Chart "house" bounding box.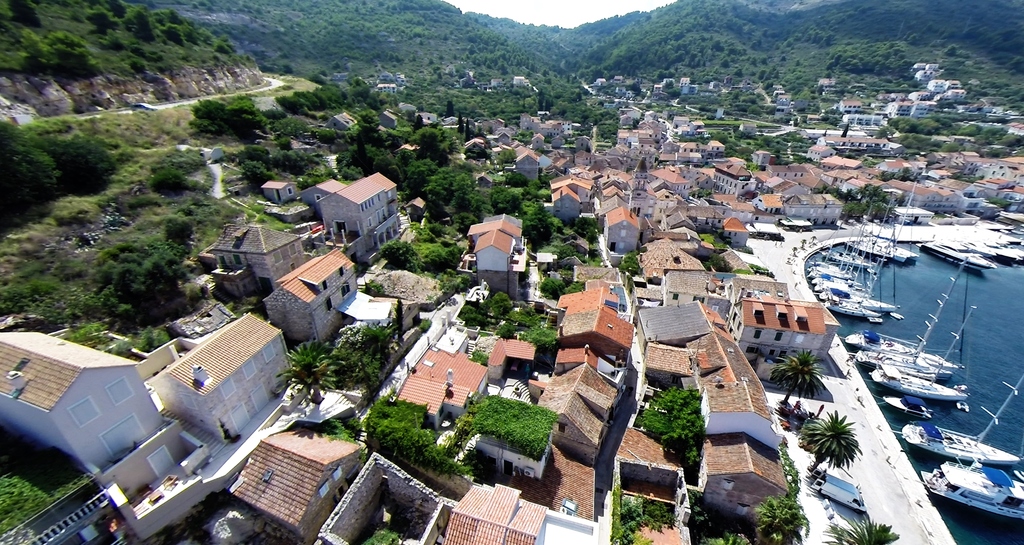
Charted: rect(527, 352, 614, 454).
